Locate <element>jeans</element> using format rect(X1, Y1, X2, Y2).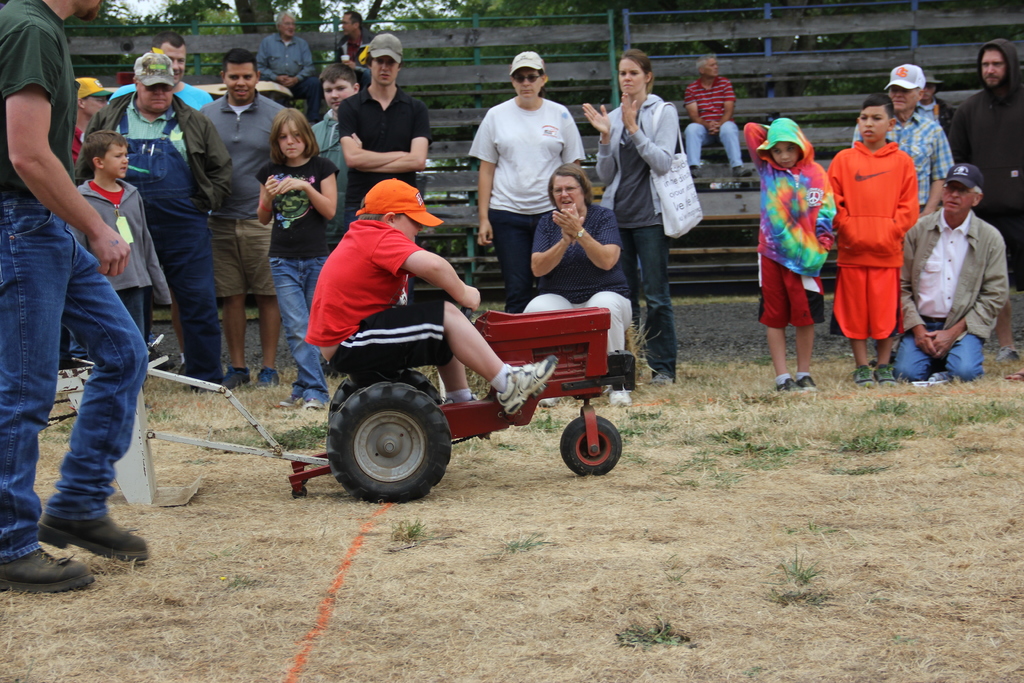
rect(621, 227, 676, 375).
